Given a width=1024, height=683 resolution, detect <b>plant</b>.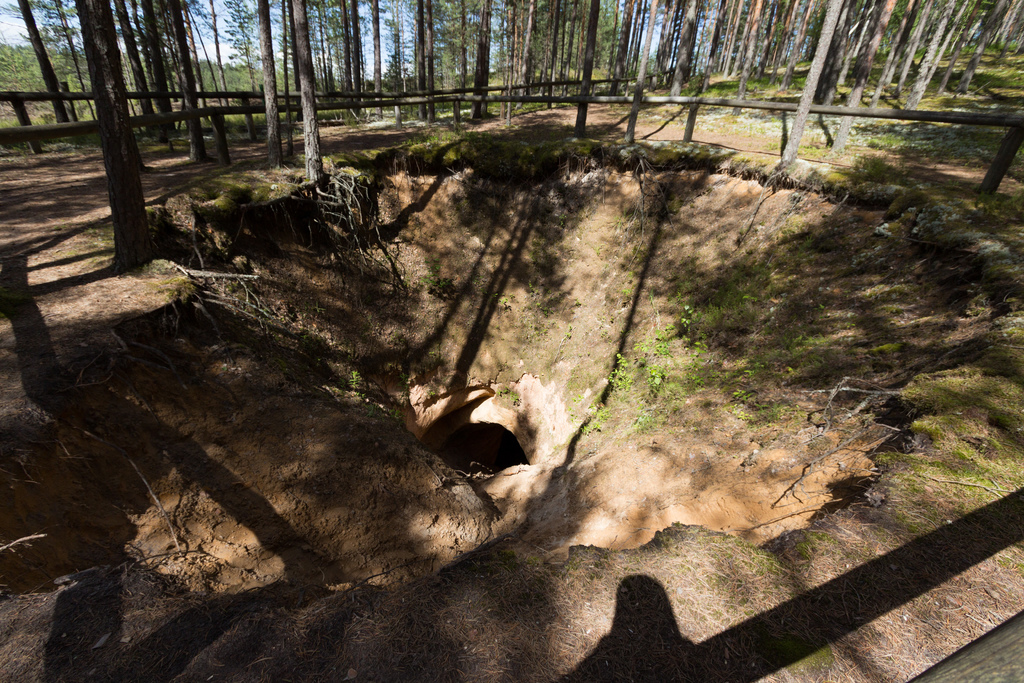
box(785, 327, 827, 349).
